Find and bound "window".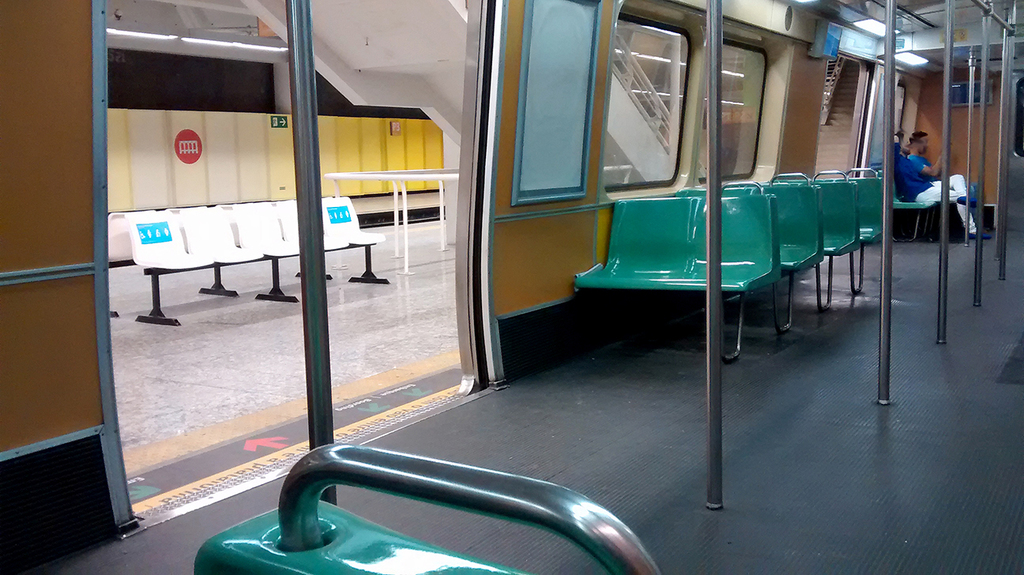
Bound: x1=596 y1=18 x2=679 y2=194.
